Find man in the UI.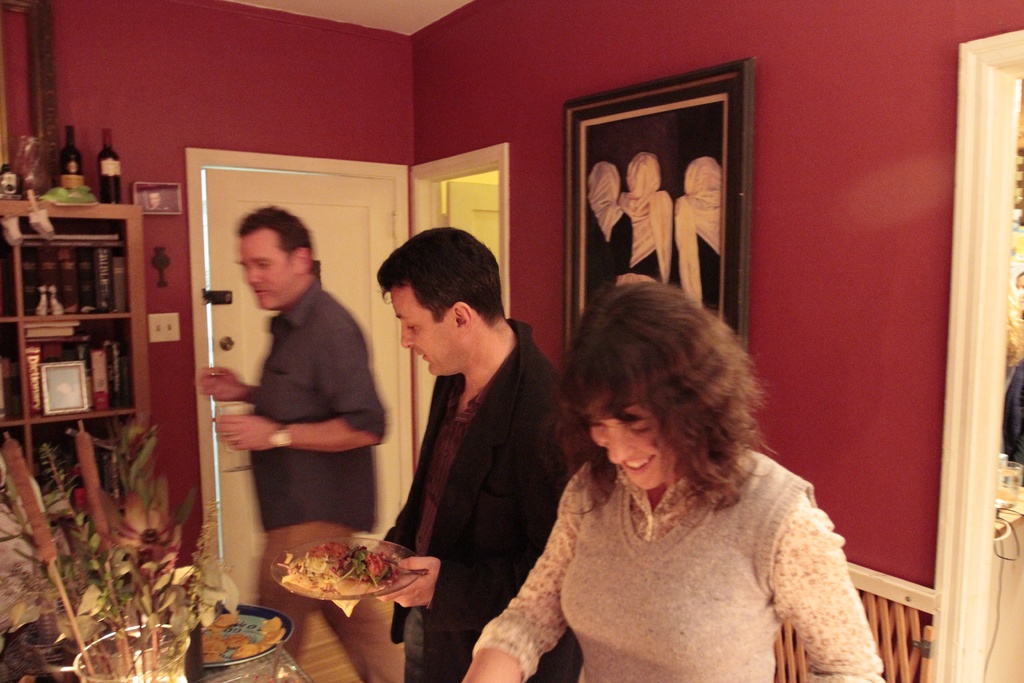
UI element at [x1=362, y1=220, x2=589, y2=682].
